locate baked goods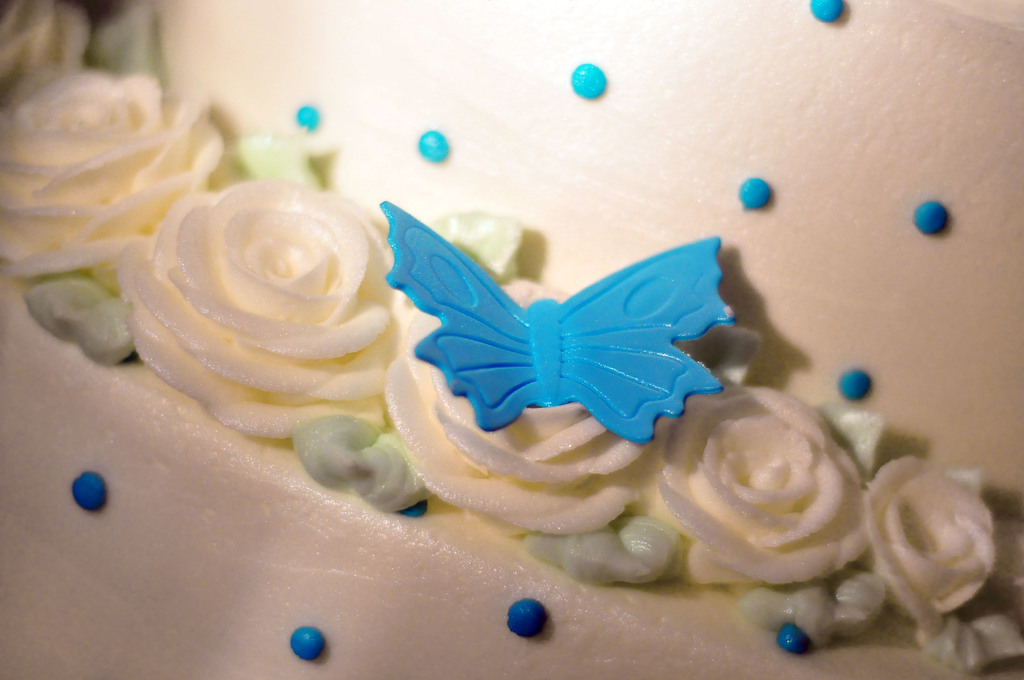
25:86:1023:679
